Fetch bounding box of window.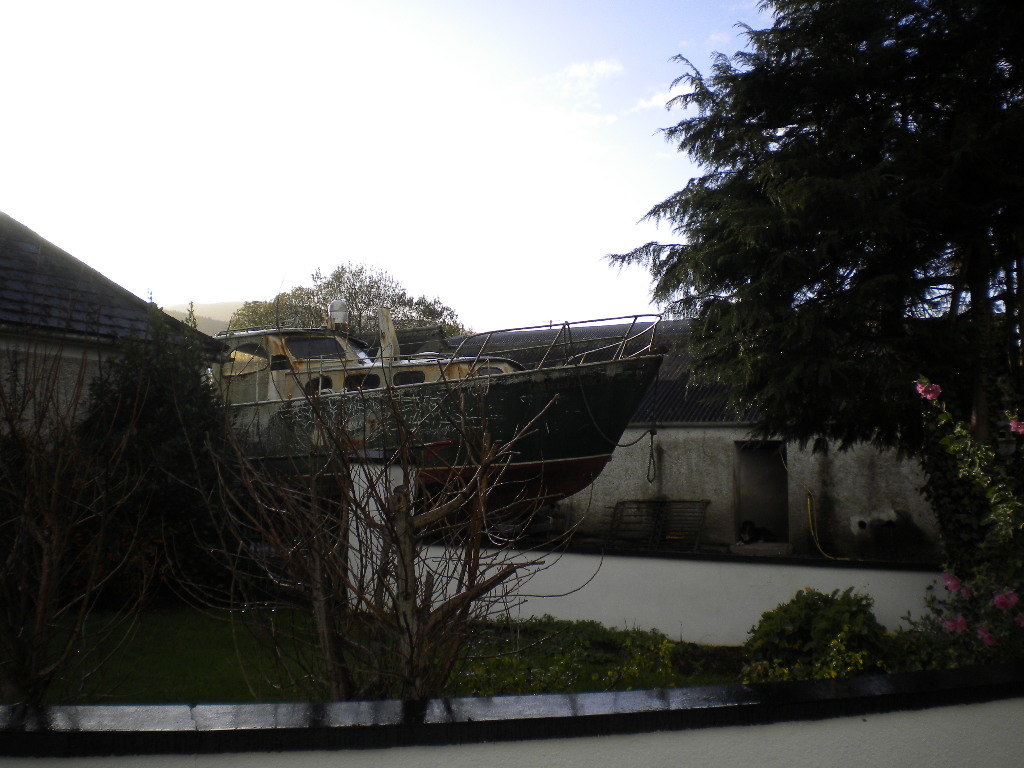
Bbox: <box>221,344,269,373</box>.
